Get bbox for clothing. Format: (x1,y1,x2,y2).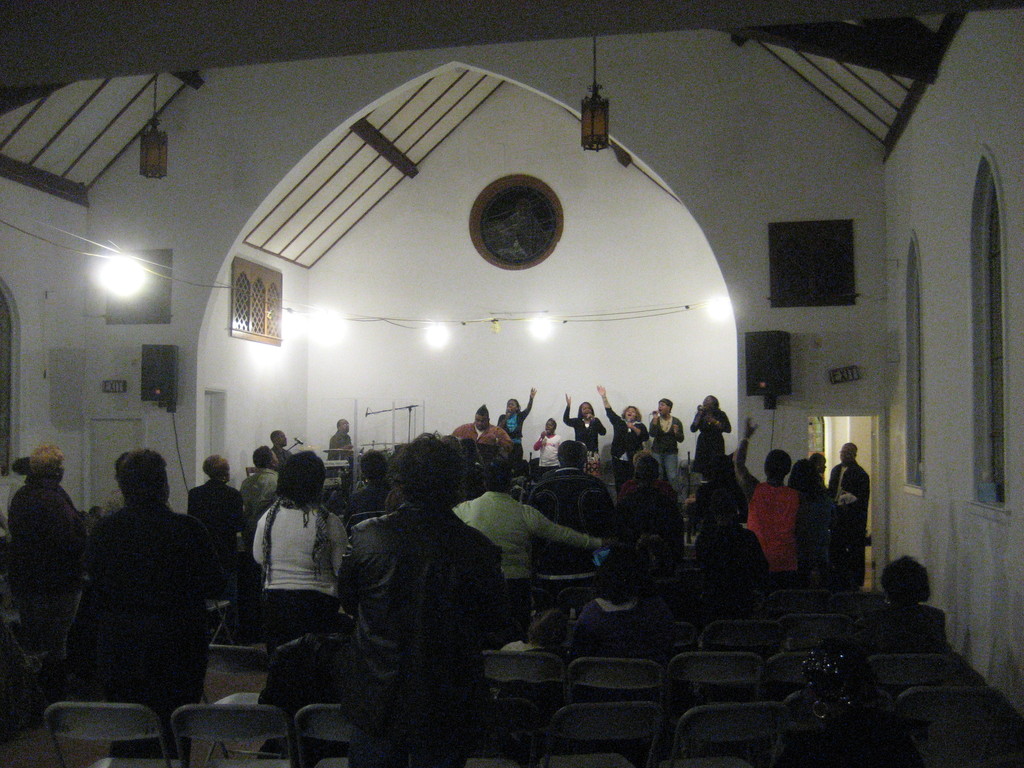
(456,490,592,641).
